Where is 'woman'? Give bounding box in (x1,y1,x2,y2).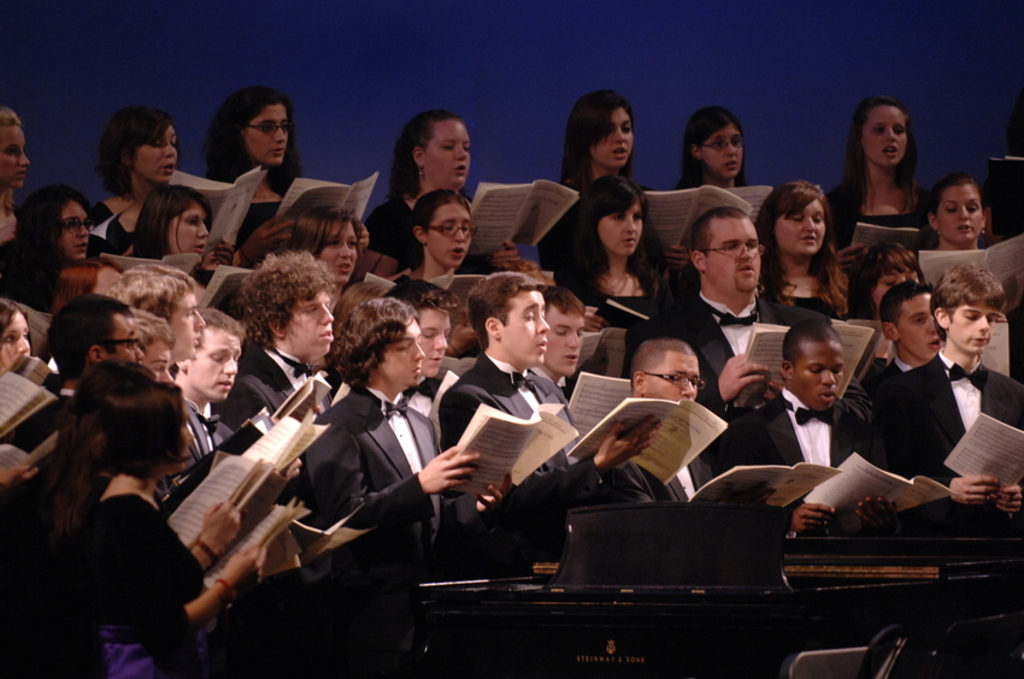
(210,88,307,247).
